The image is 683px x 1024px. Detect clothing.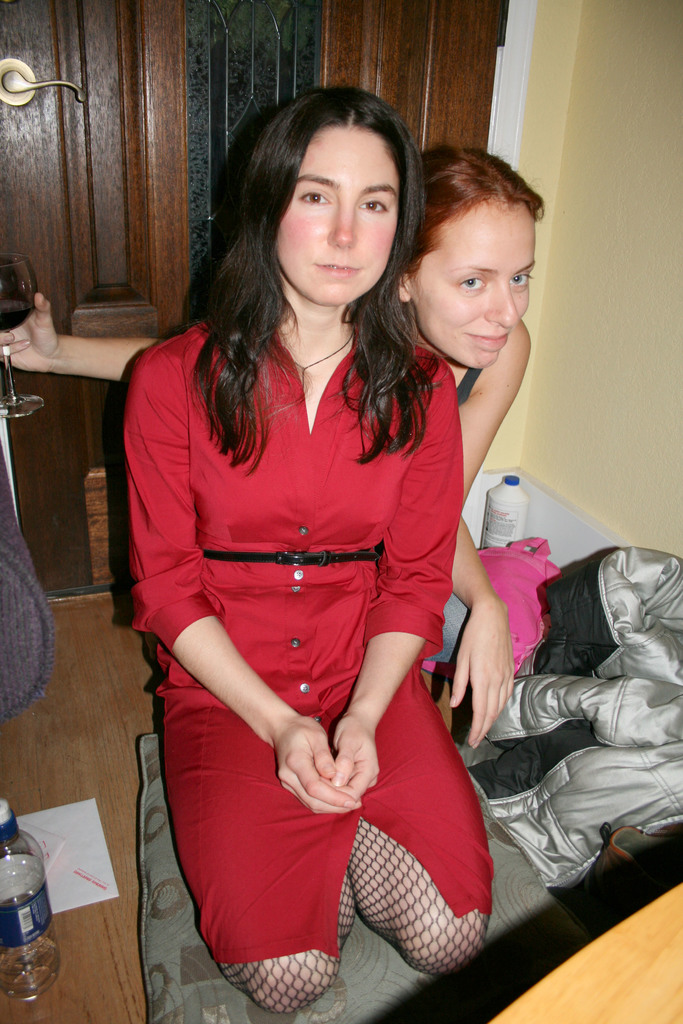
Detection: {"left": 119, "top": 297, "right": 494, "bottom": 1014}.
